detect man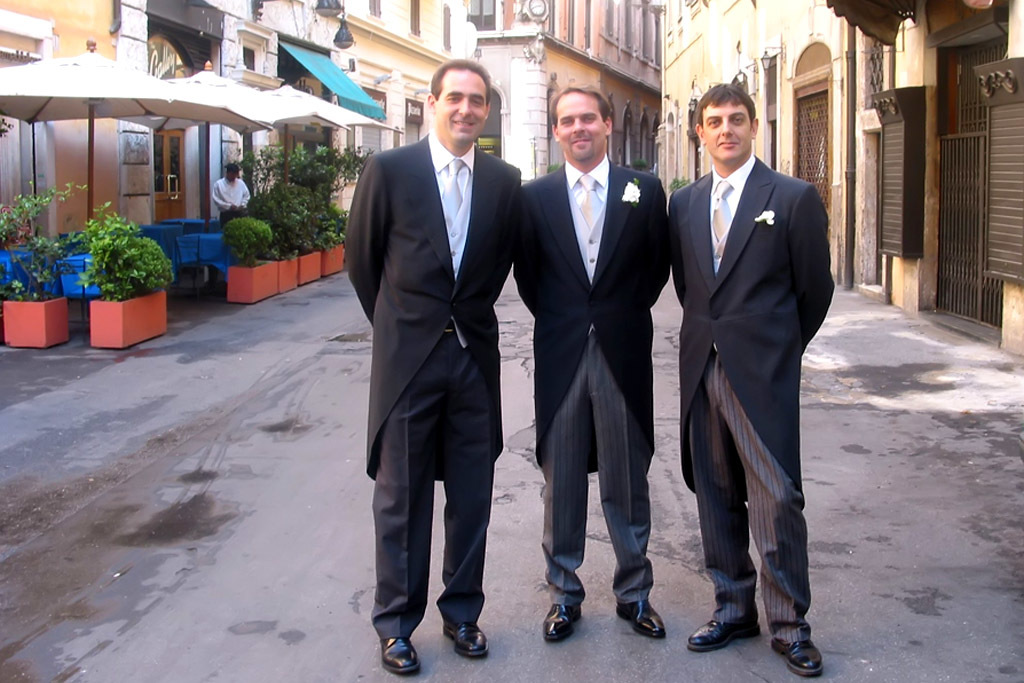
rect(209, 162, 252, 224)
